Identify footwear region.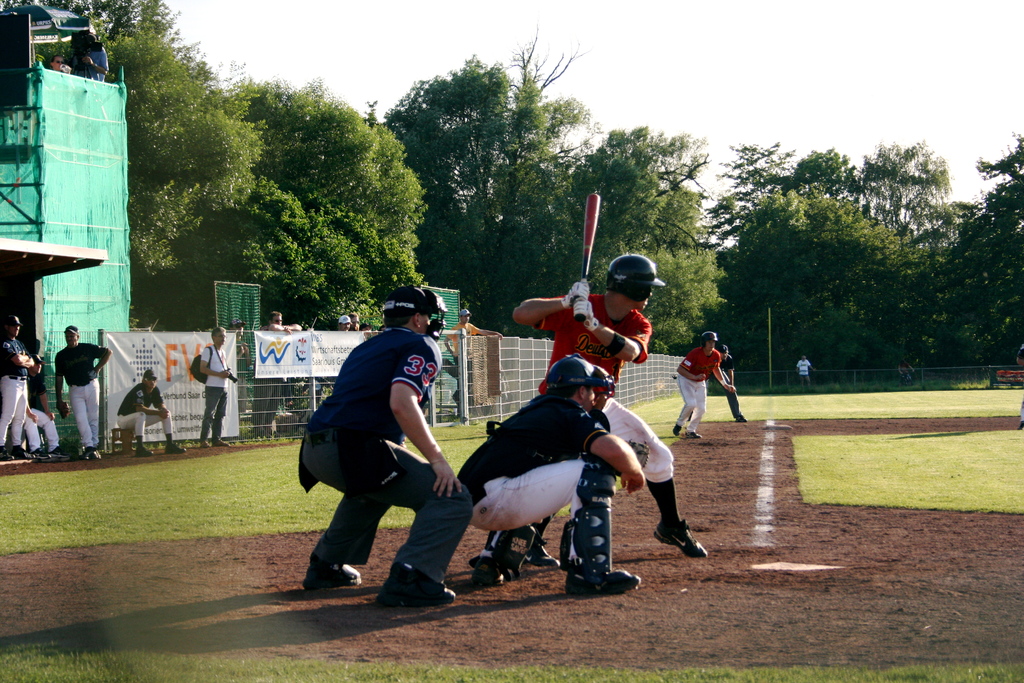
Region: (left=471, top=563, right=502, bottom=588).
